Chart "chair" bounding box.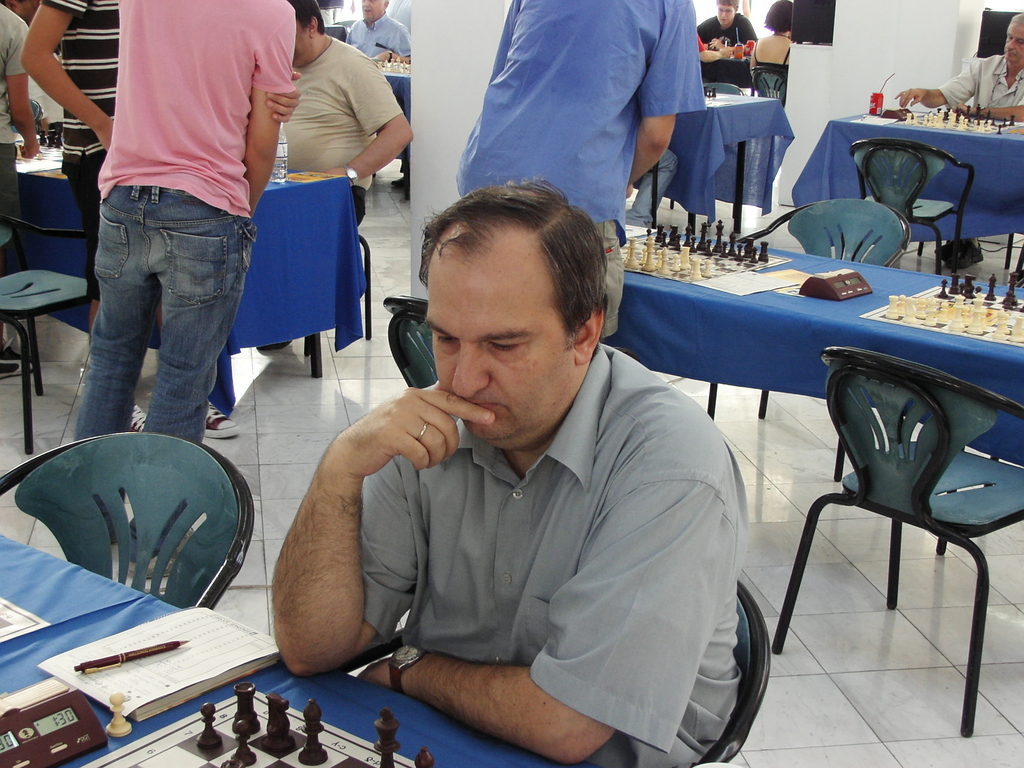
Charted: [left=334, top=580, right=771, bottom=767].
